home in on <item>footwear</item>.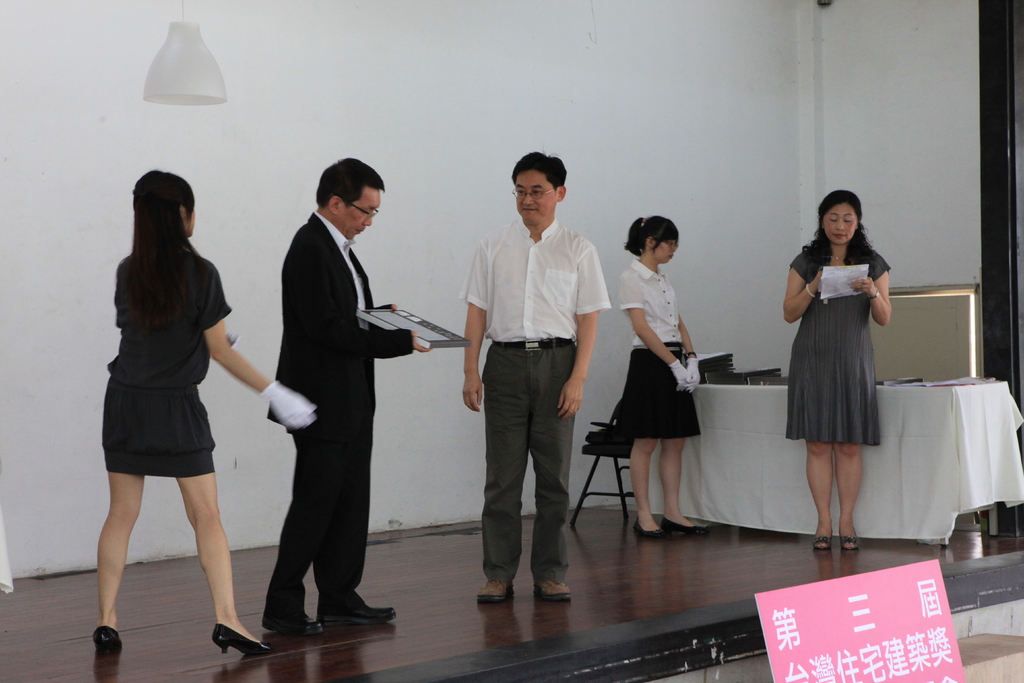
Homed in at detection(479, 575, 515, 602).
